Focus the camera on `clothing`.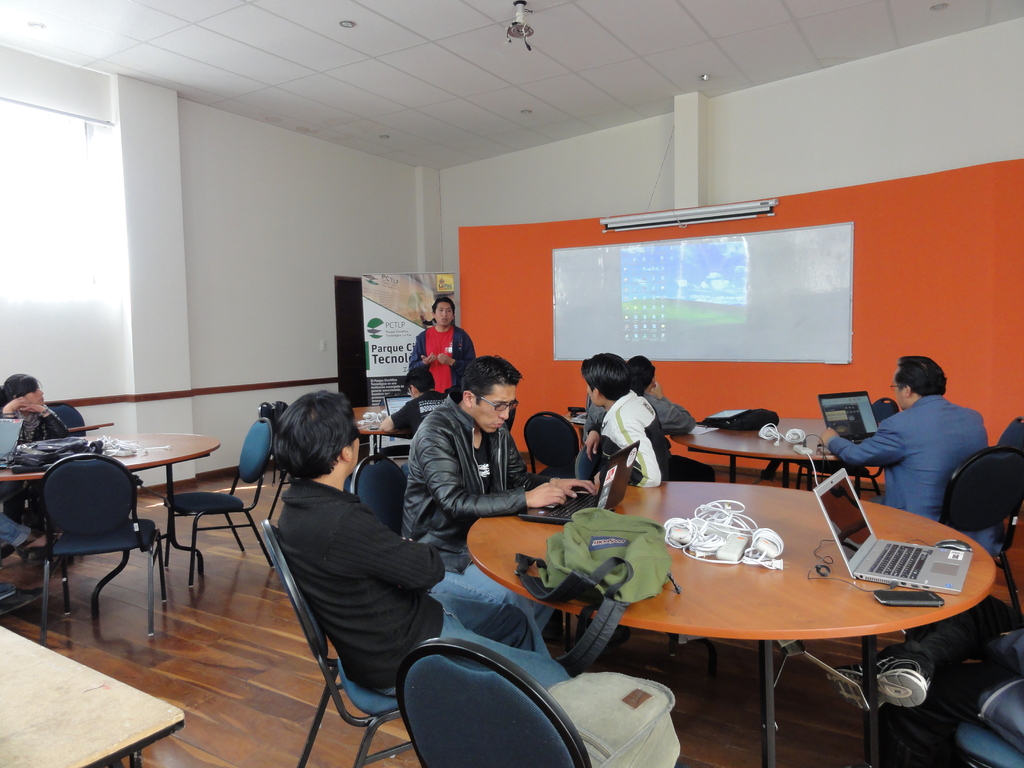
Focus region: <box>404,317,482,413</box>.
